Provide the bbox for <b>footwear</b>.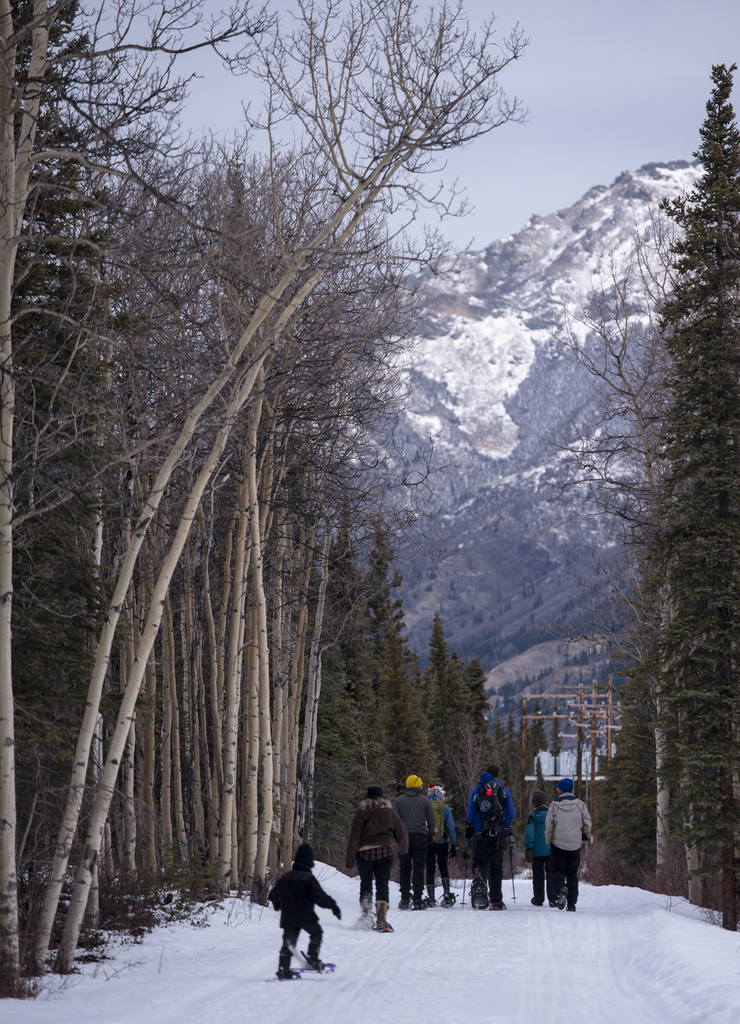
region(305, 955, 350, 974).
